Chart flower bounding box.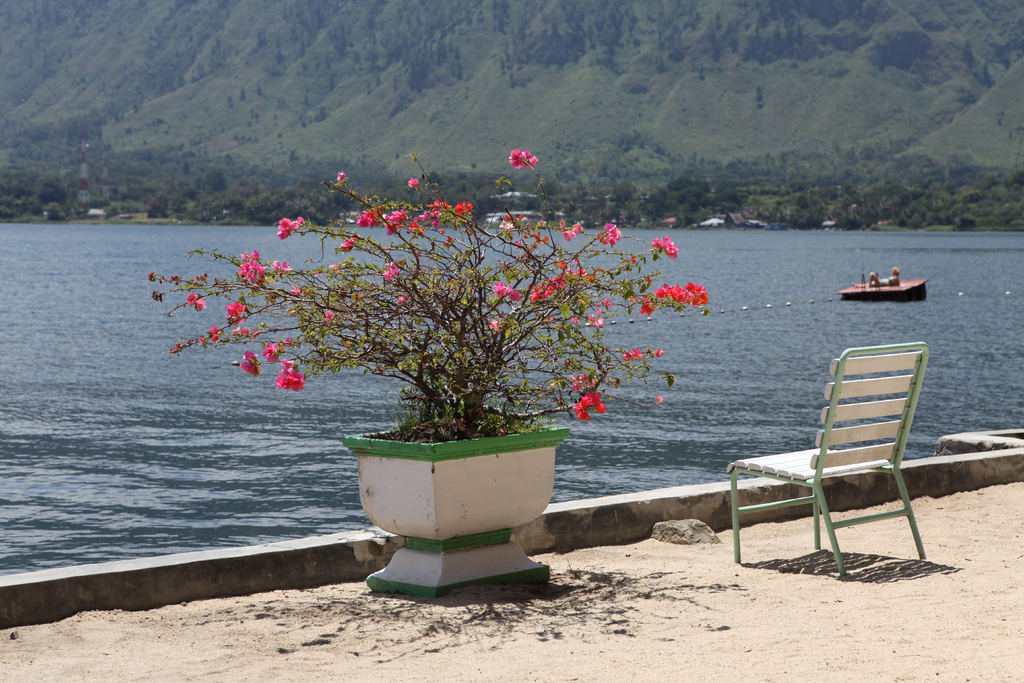
Charted: {"left": 264, "top": 337, "right": 280, "bottom": 365}.
